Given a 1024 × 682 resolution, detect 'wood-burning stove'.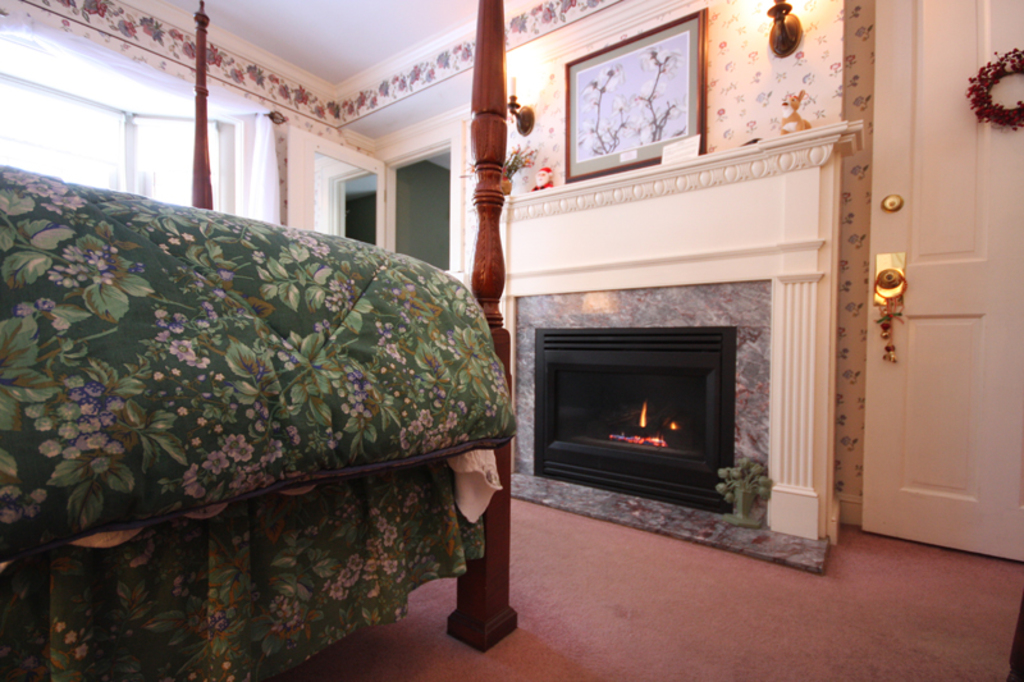
select_region(531, 325, 737, 518).
